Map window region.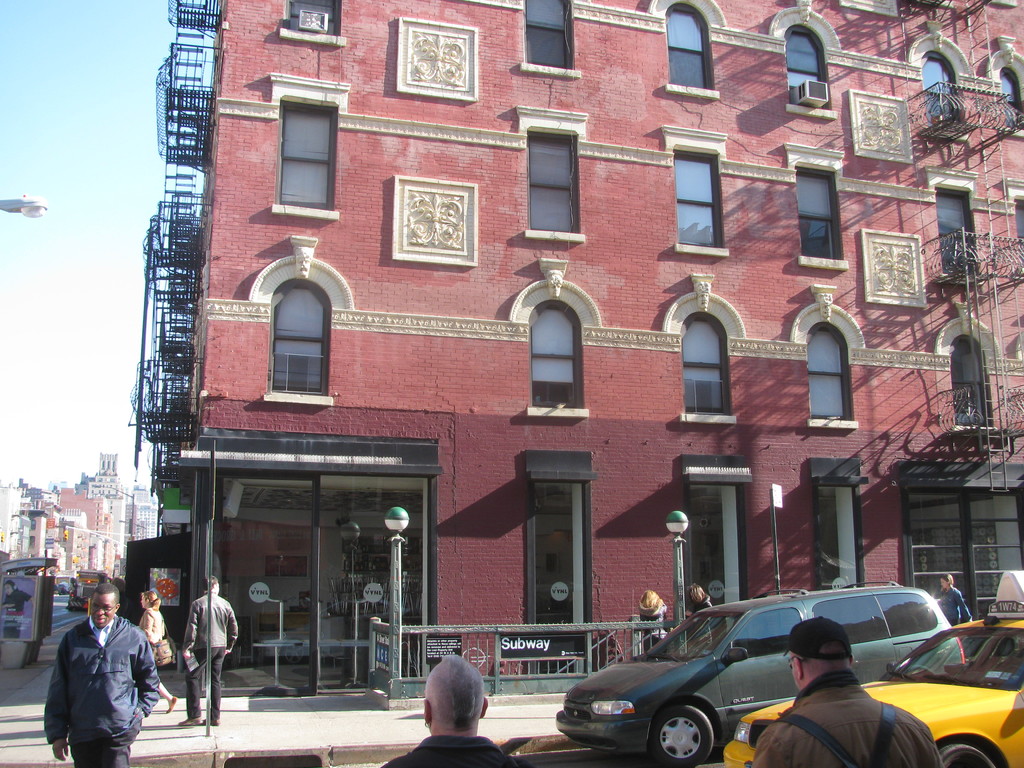
Mapped to box(808, 324, 854, 422).
